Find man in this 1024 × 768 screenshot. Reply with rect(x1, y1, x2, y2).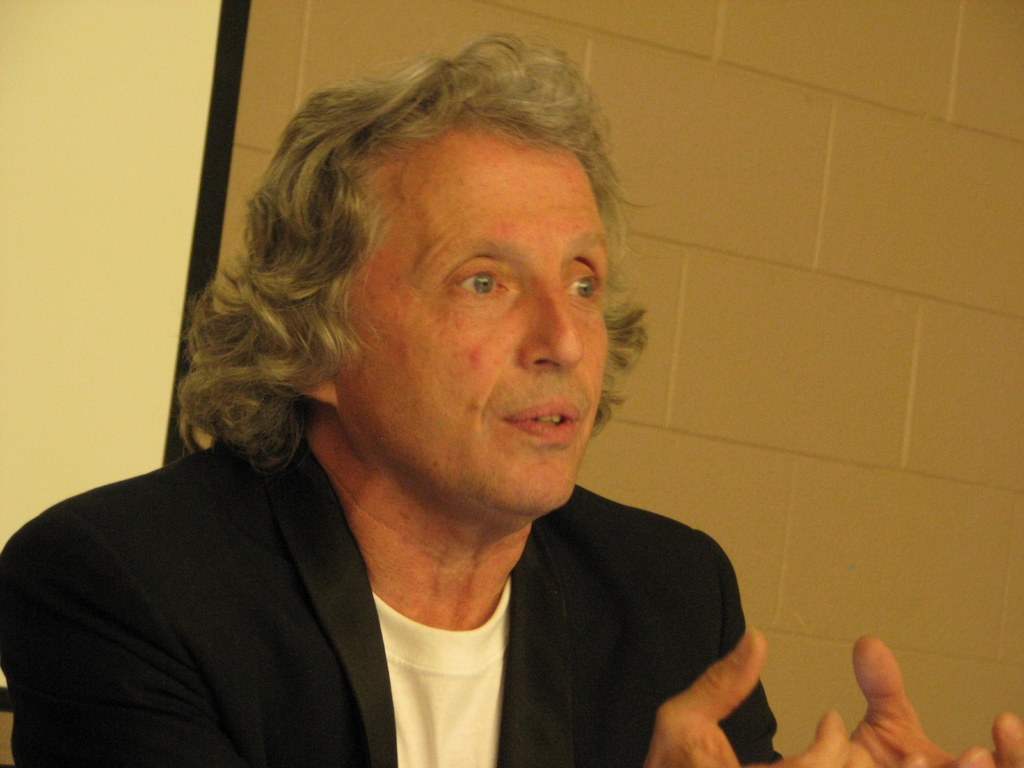
rect(37, 50, 822, 758).
